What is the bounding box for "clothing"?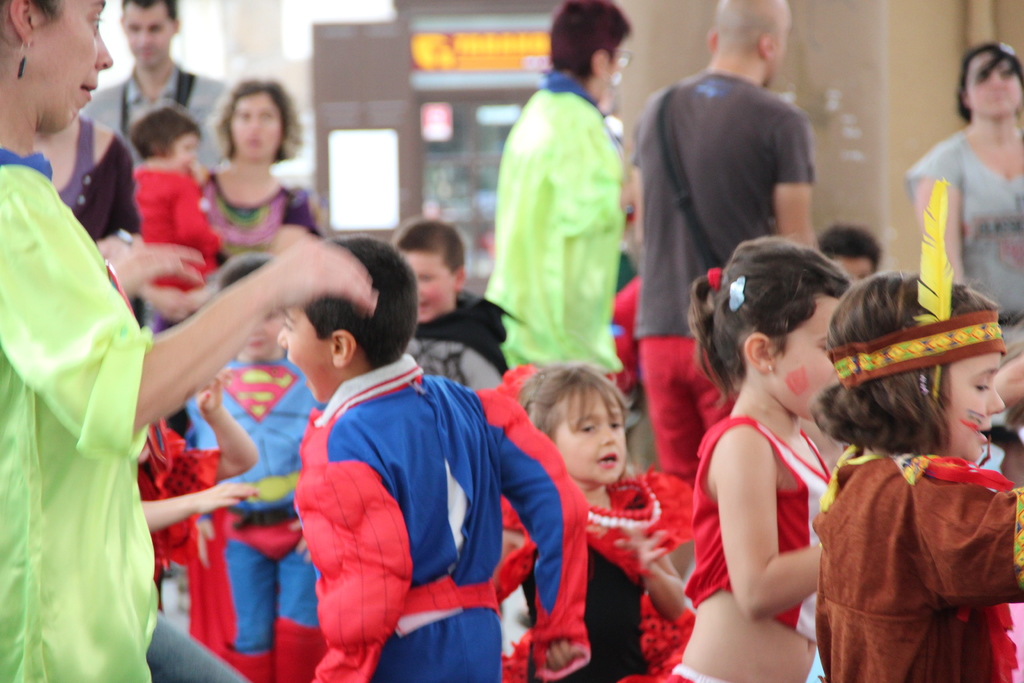
{"x1": 182, "y1": 348, "x2": 327, "y2": 682}.
